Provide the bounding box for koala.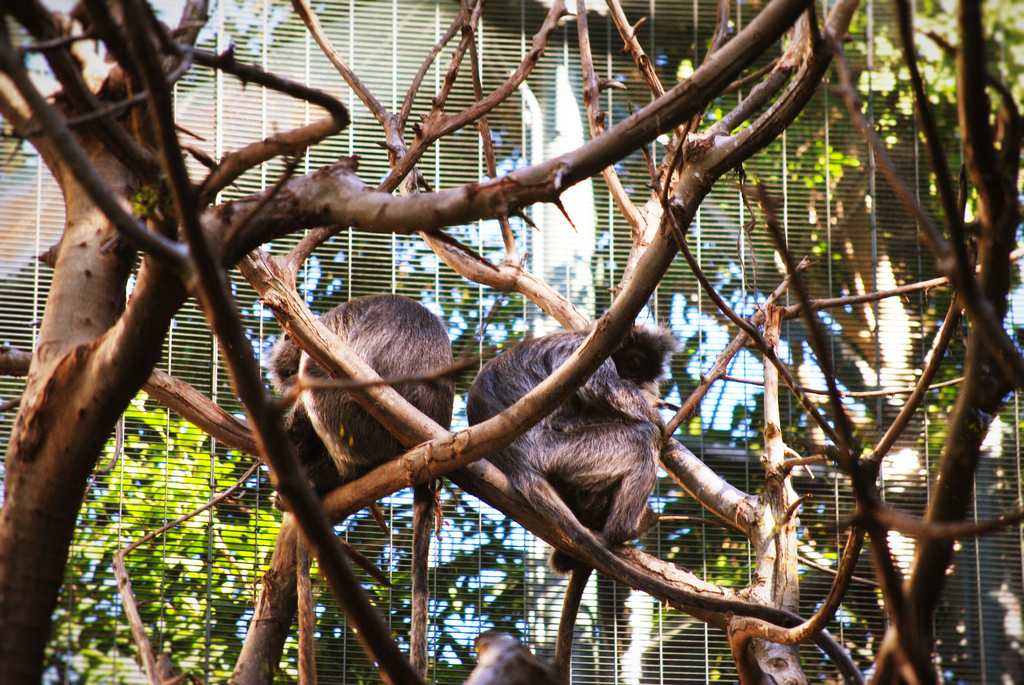
[271, 292, 454, 480].
